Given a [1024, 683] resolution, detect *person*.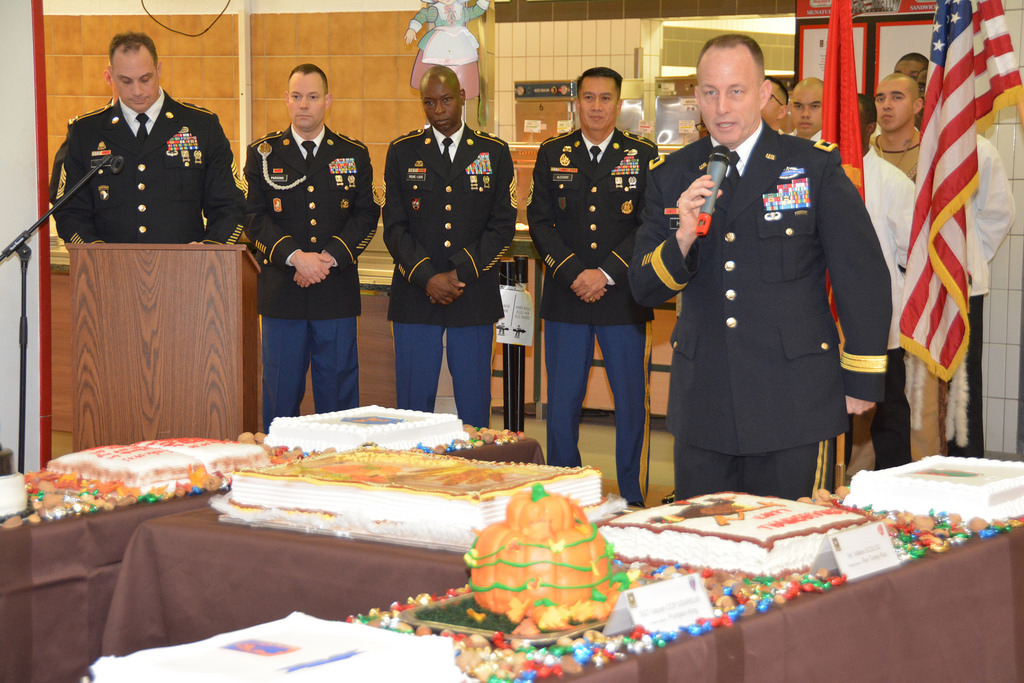
BBox(525, 67, 658, 505).
